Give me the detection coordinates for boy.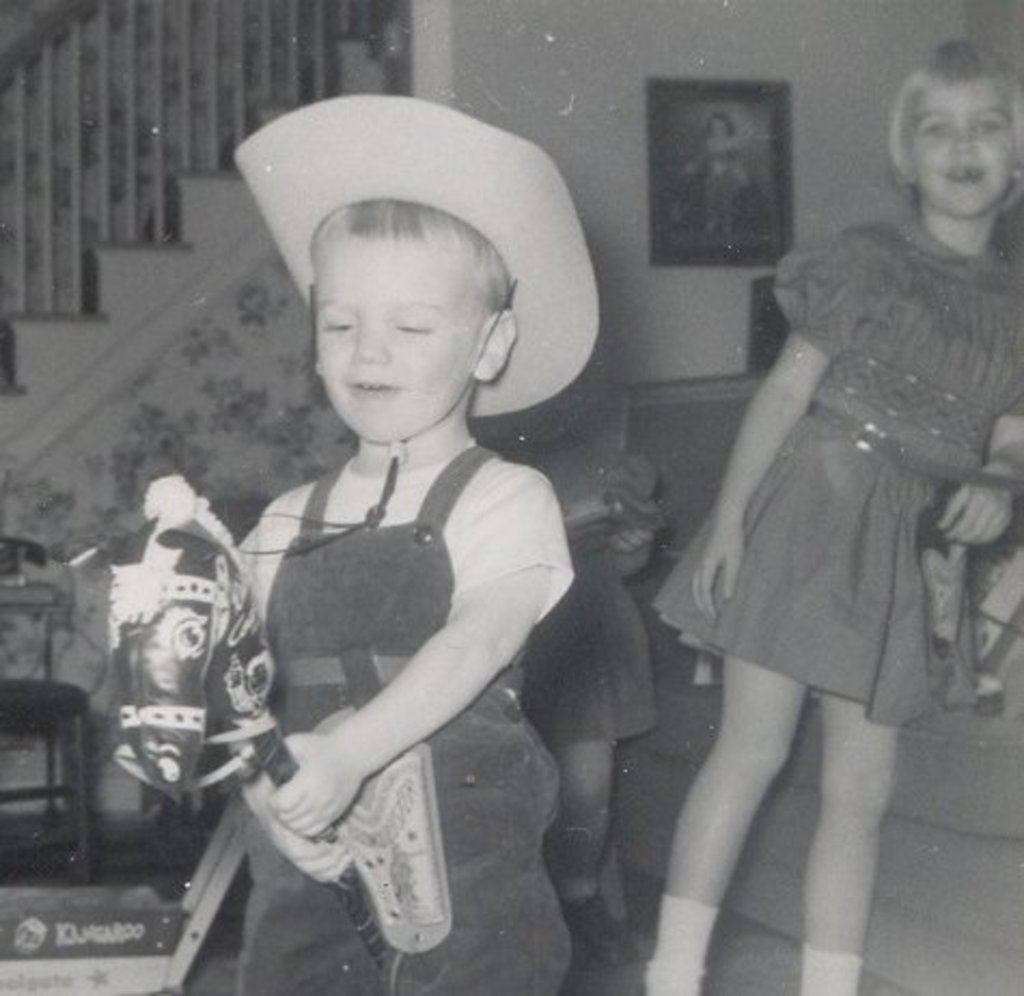
bbox=(170, 147, 599, 979).
